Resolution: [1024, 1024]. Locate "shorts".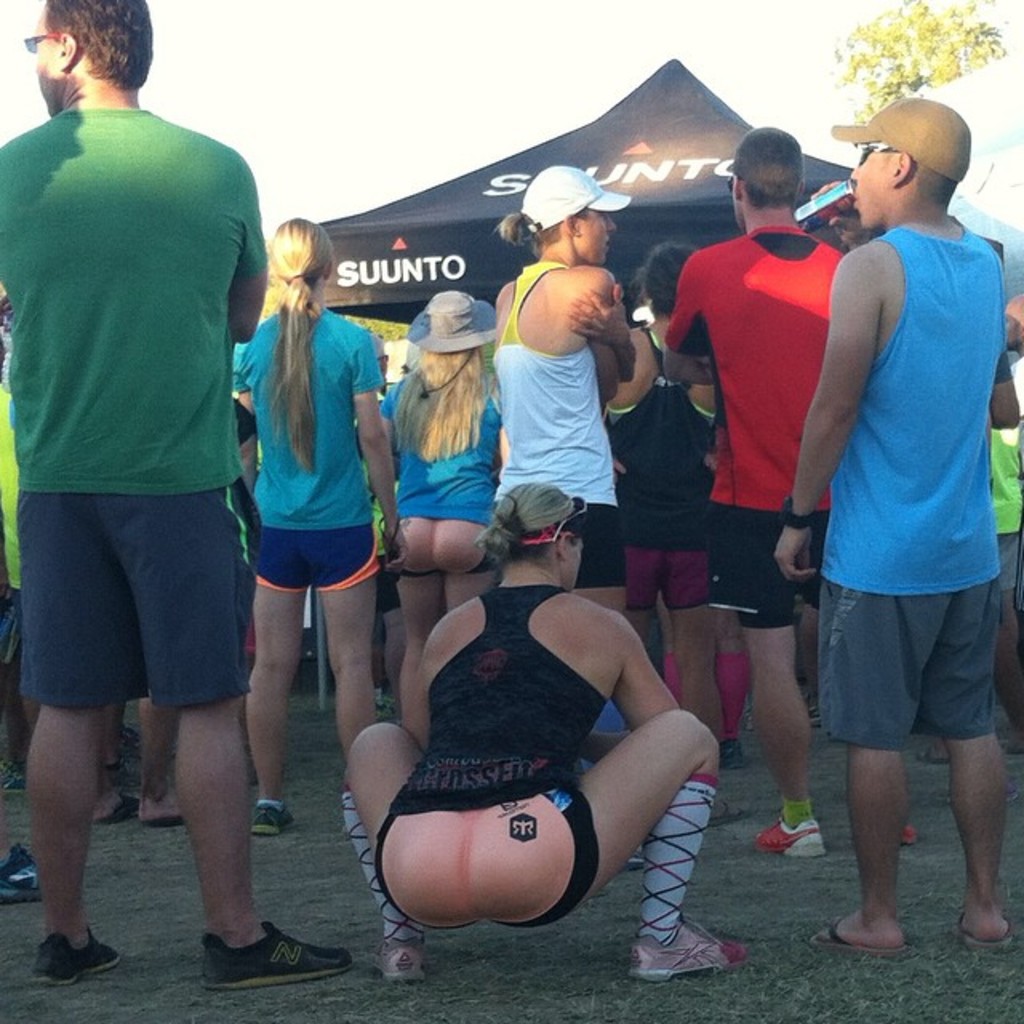
x1=38, y1=506, x2=274, y2=723.
